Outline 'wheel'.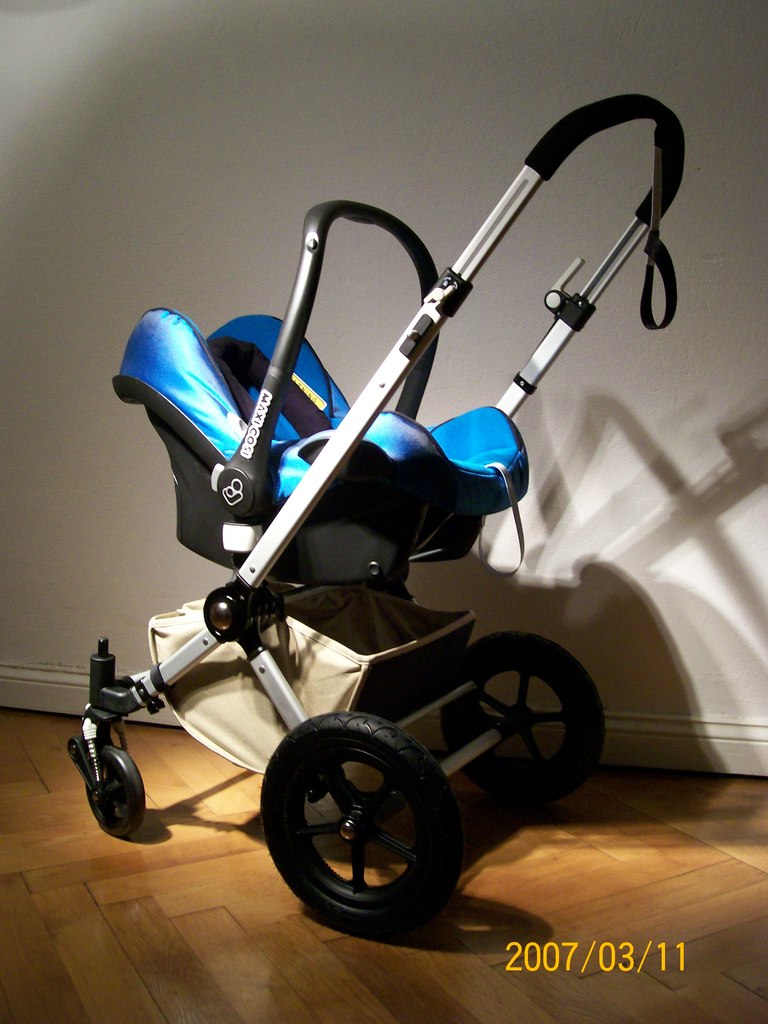
Outline: 448:631:598:803.
